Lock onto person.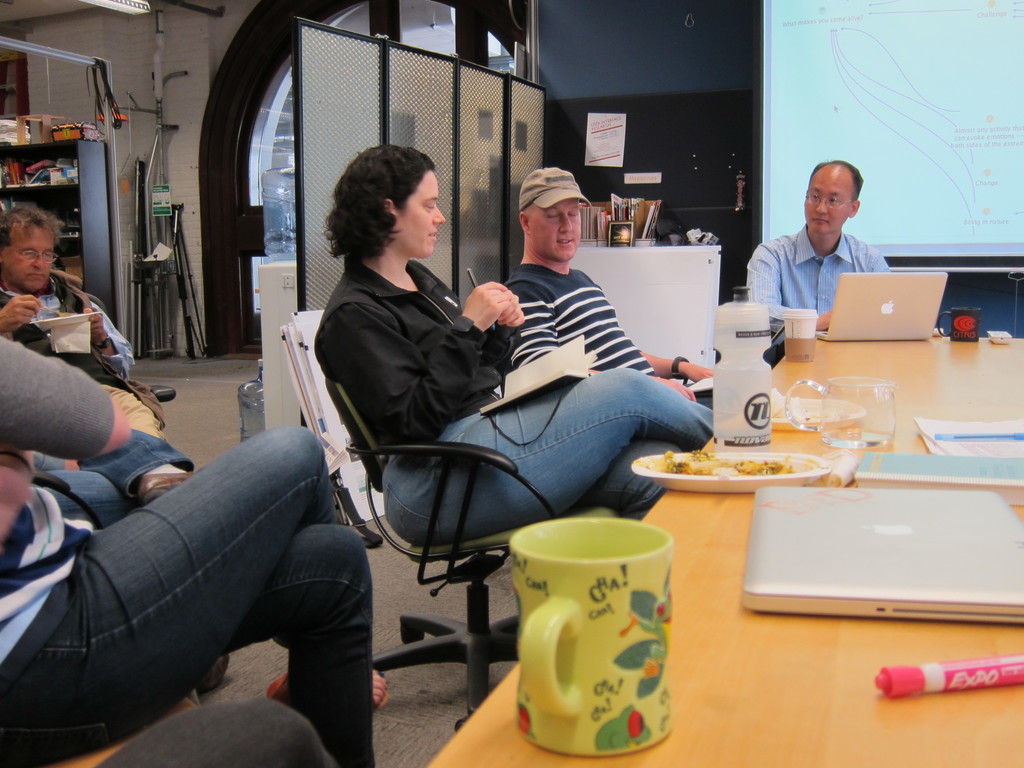
Locked: (753,154,890,336).
